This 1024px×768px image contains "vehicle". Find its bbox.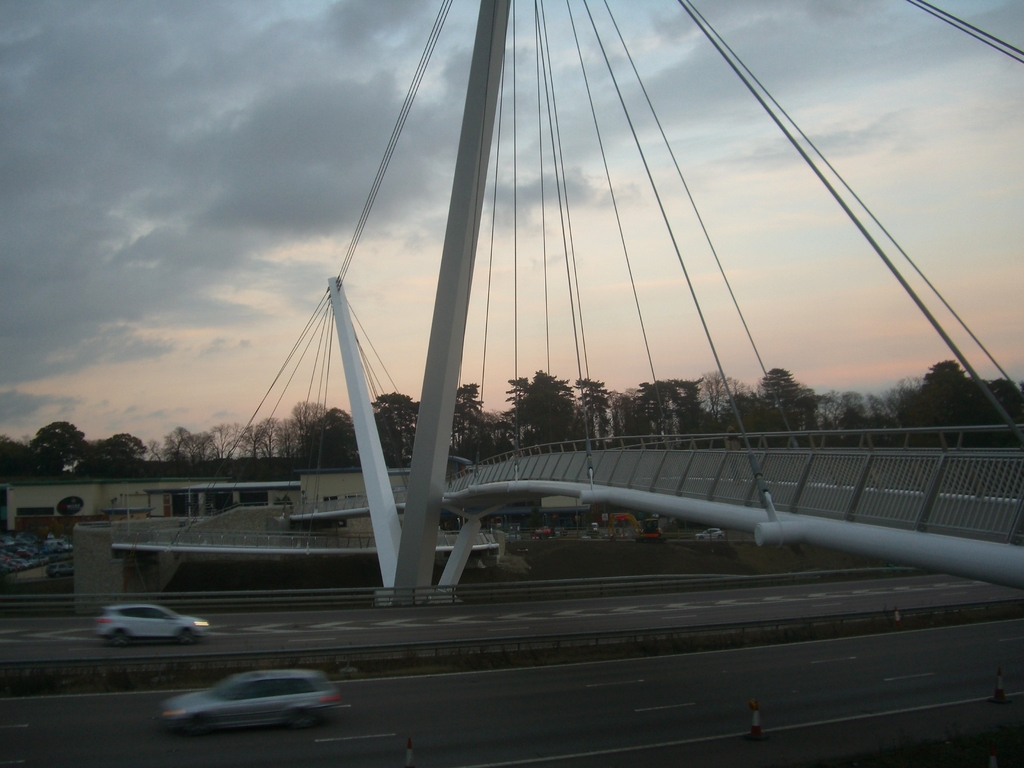
<region>692, 524, 730, 542</region>.
